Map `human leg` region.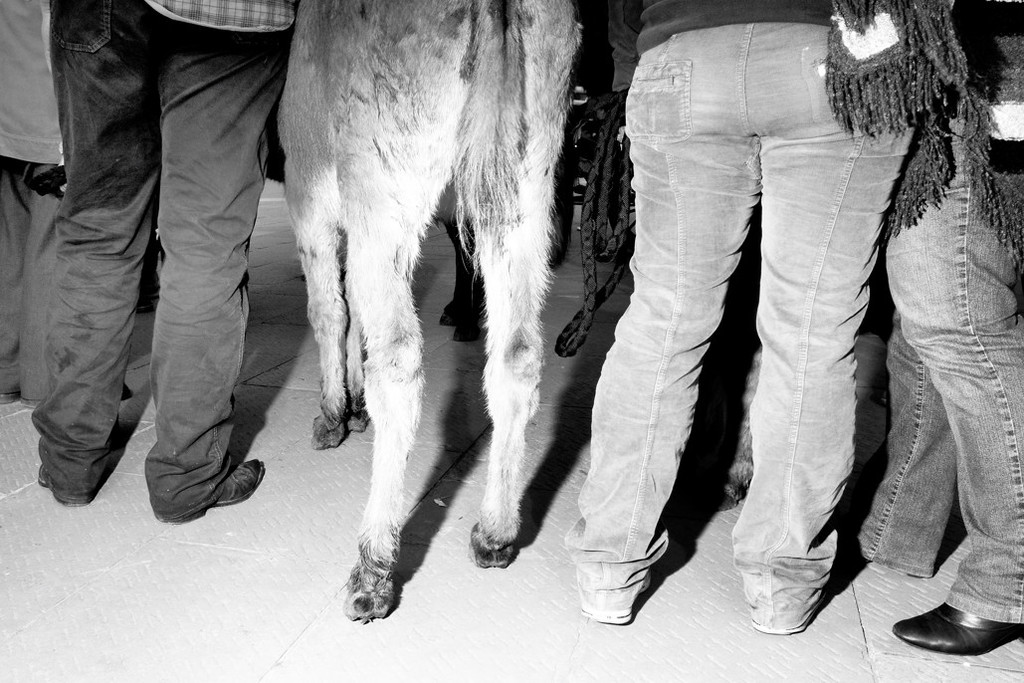
Mapped to box=[0, 0, 295, 521].
